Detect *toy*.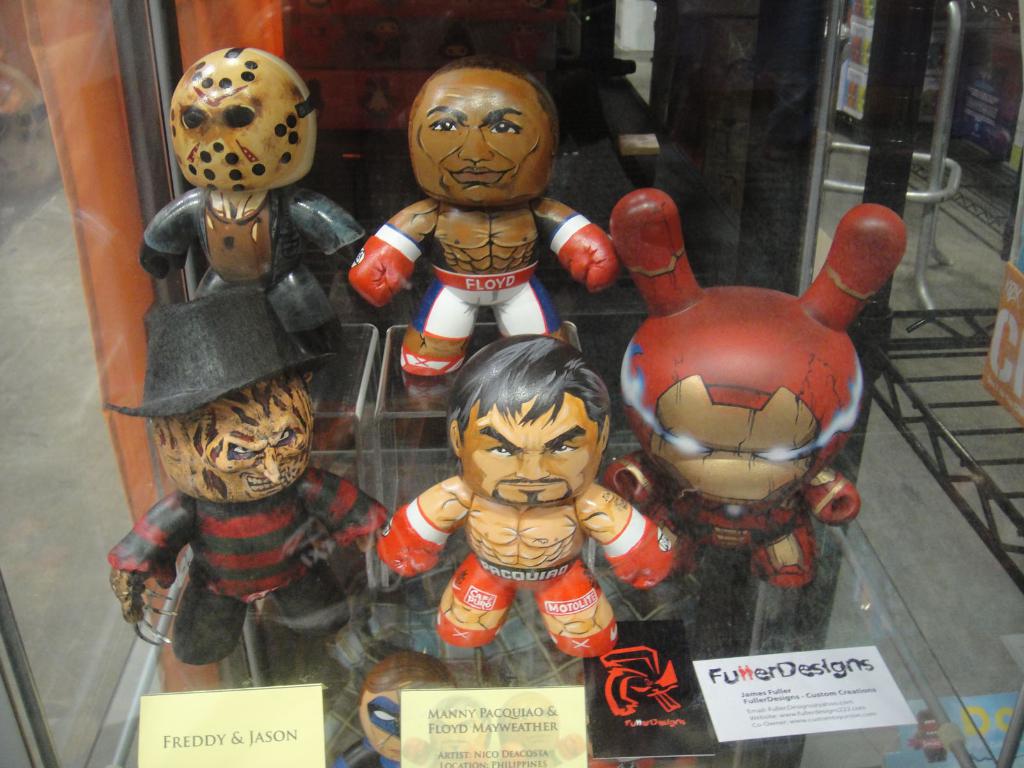
Detected at box=[79, 273, 388, 670].
